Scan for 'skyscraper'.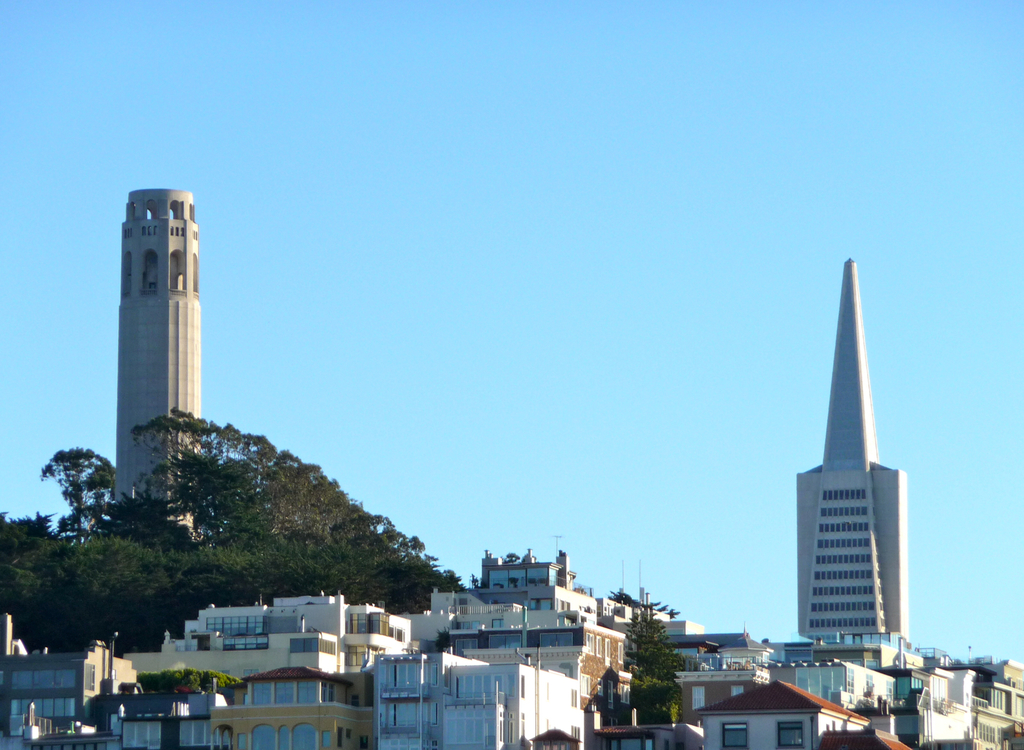
Scan result: (796, 258, 909, 633).
